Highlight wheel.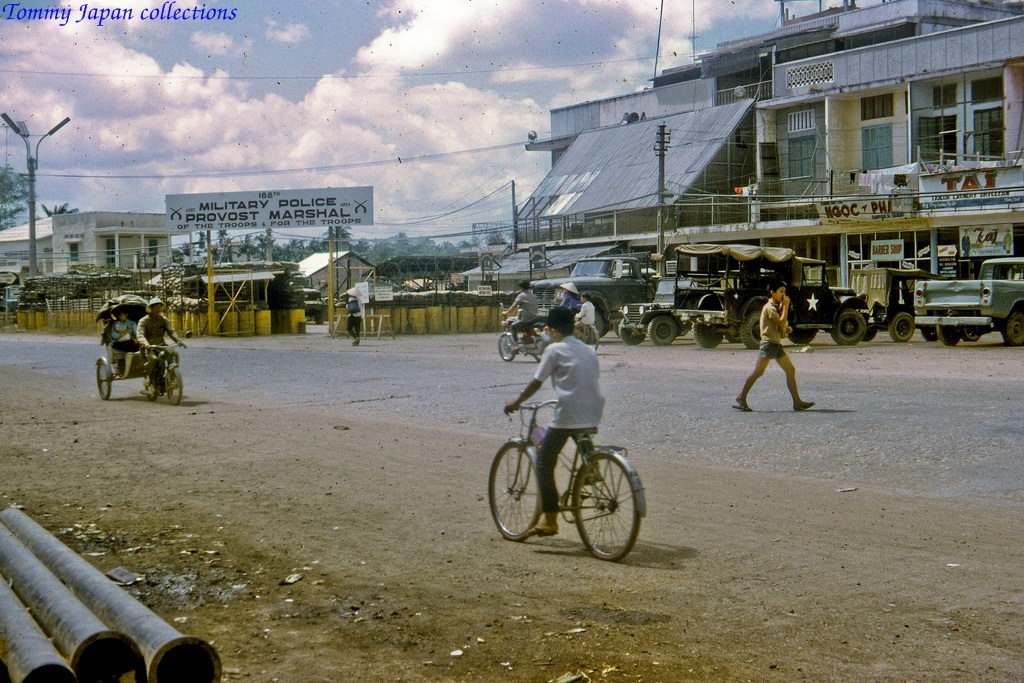
Highlighted region: [left=483, top=438, right=546, bottom=542].
